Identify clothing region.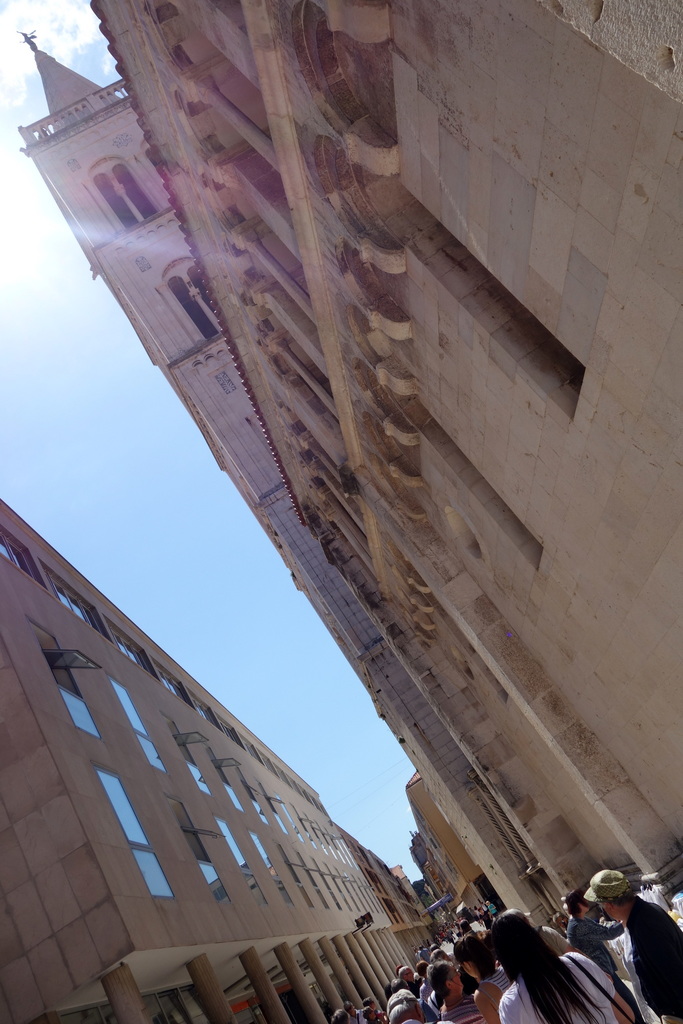
Region: x1=499, y1=950, x2=620, y2=1023.
